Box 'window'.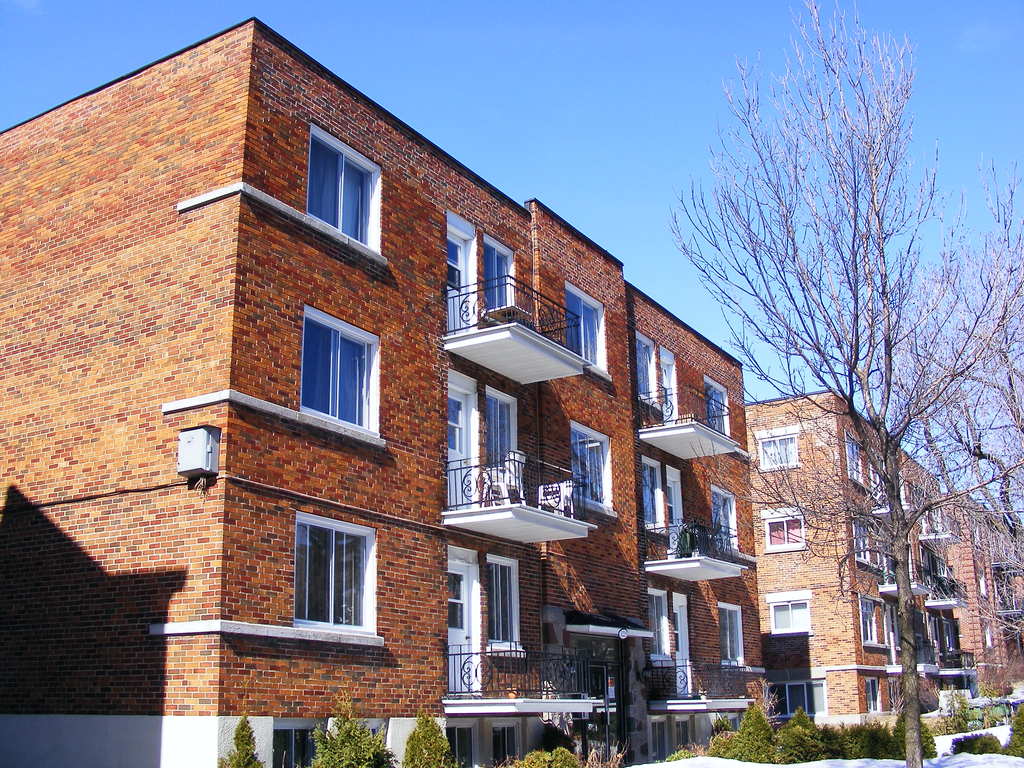
crop(718, 602, 742, 655).
